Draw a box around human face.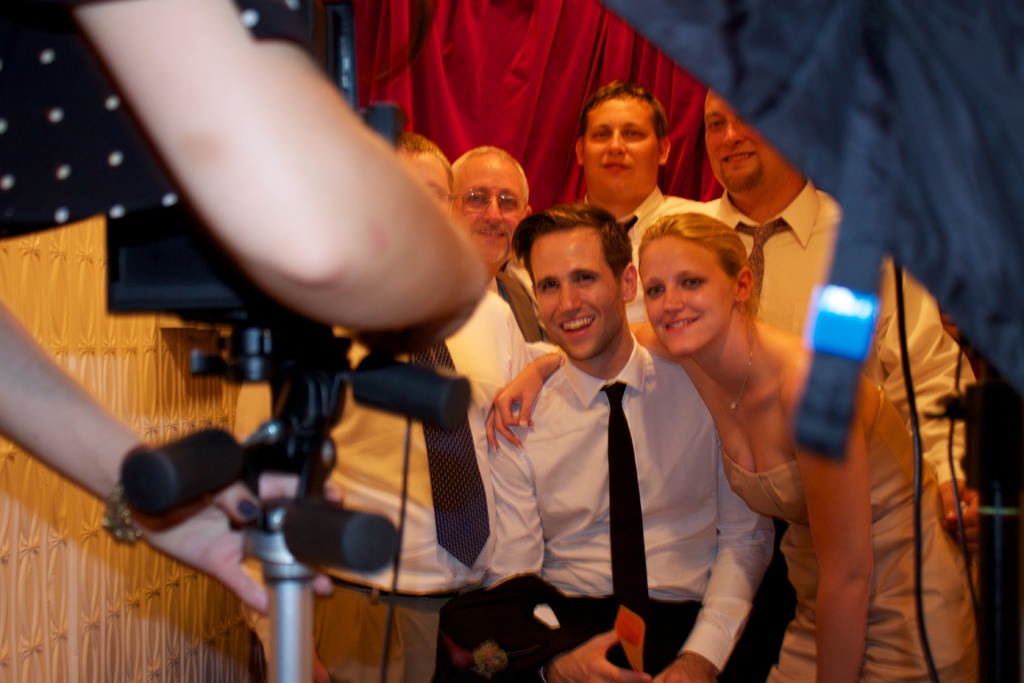
<bbox>454, 146, 535, 269</bbox>.
